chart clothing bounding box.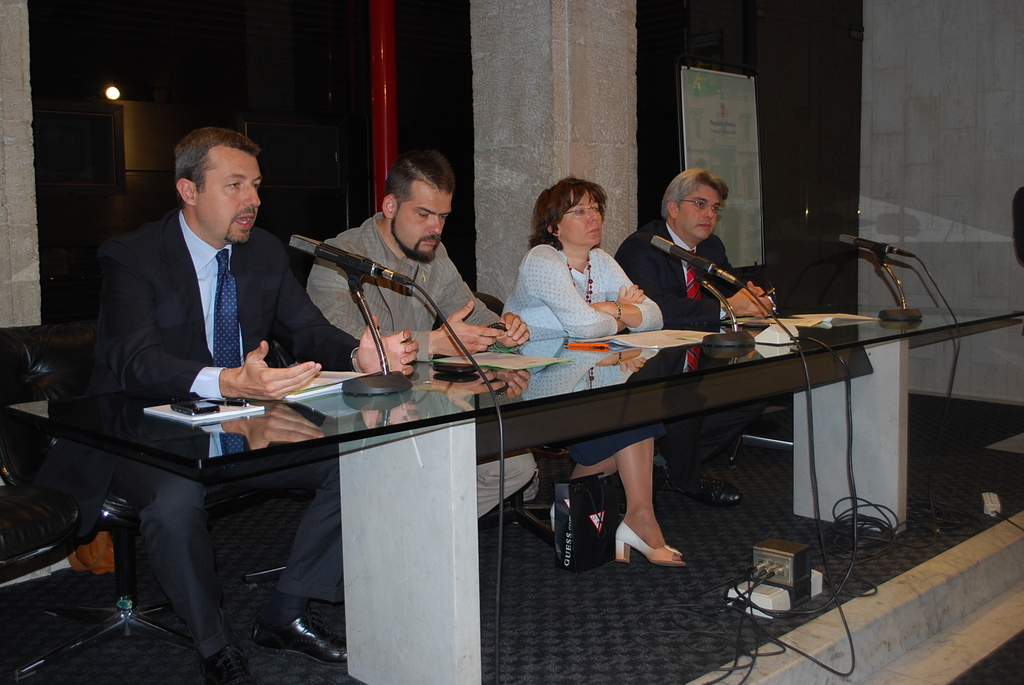
Charted: <region>600, 216, 786, 480</region>.
